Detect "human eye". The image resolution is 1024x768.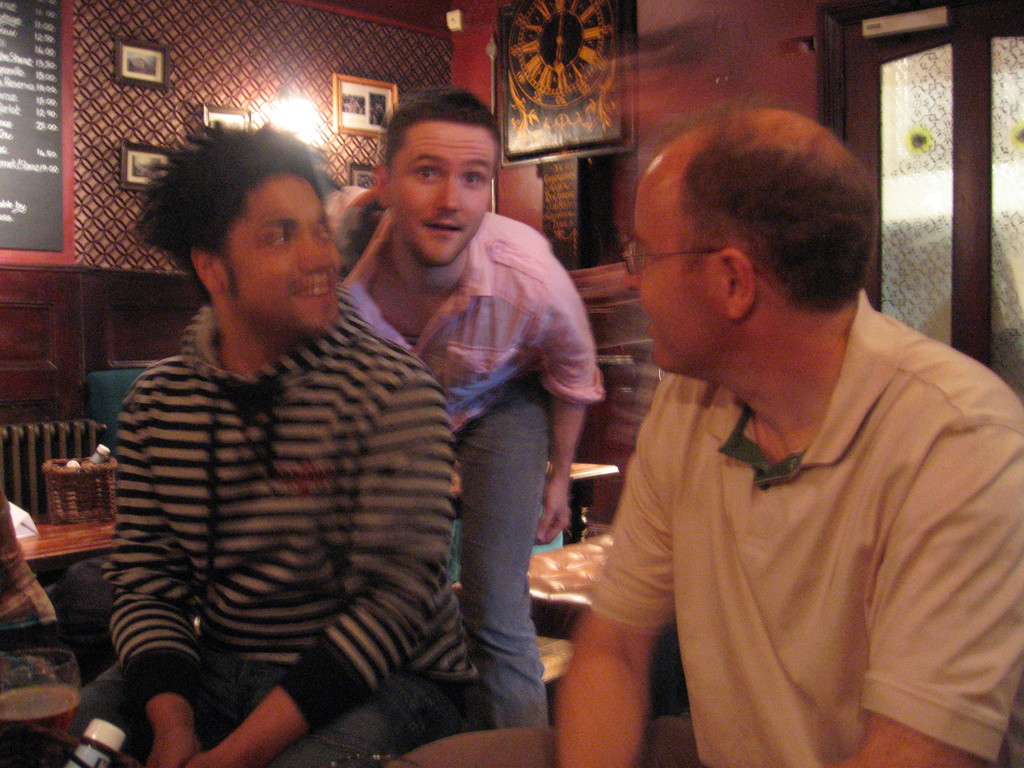
detection(265, 233, 292, 249).
